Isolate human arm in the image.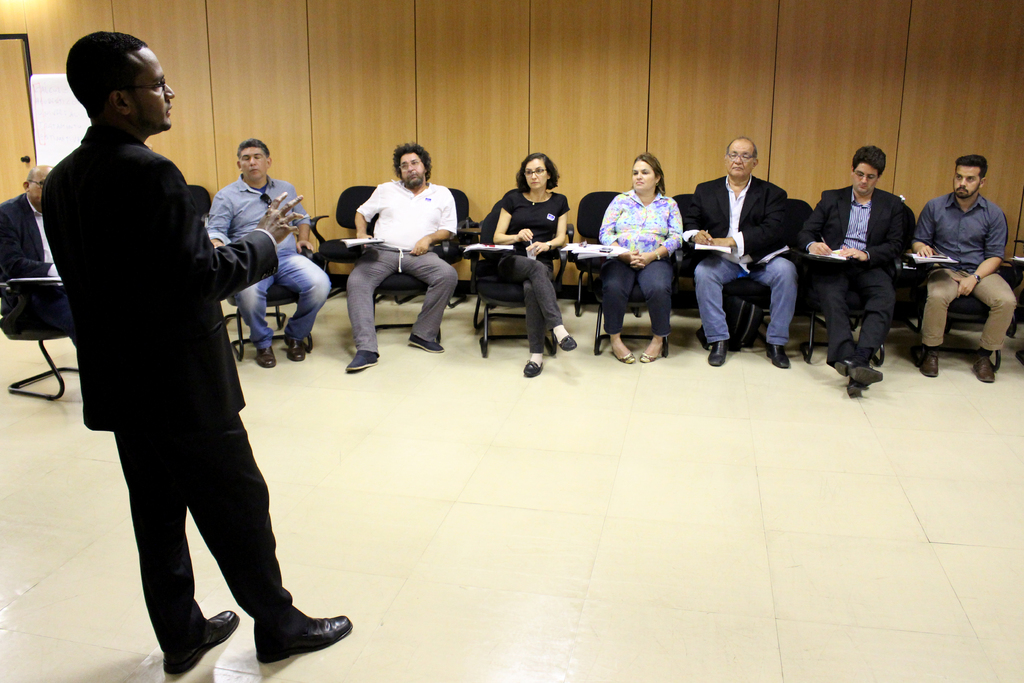
Isolated region: x1=355 y1=186 x2=381 y2=242.
